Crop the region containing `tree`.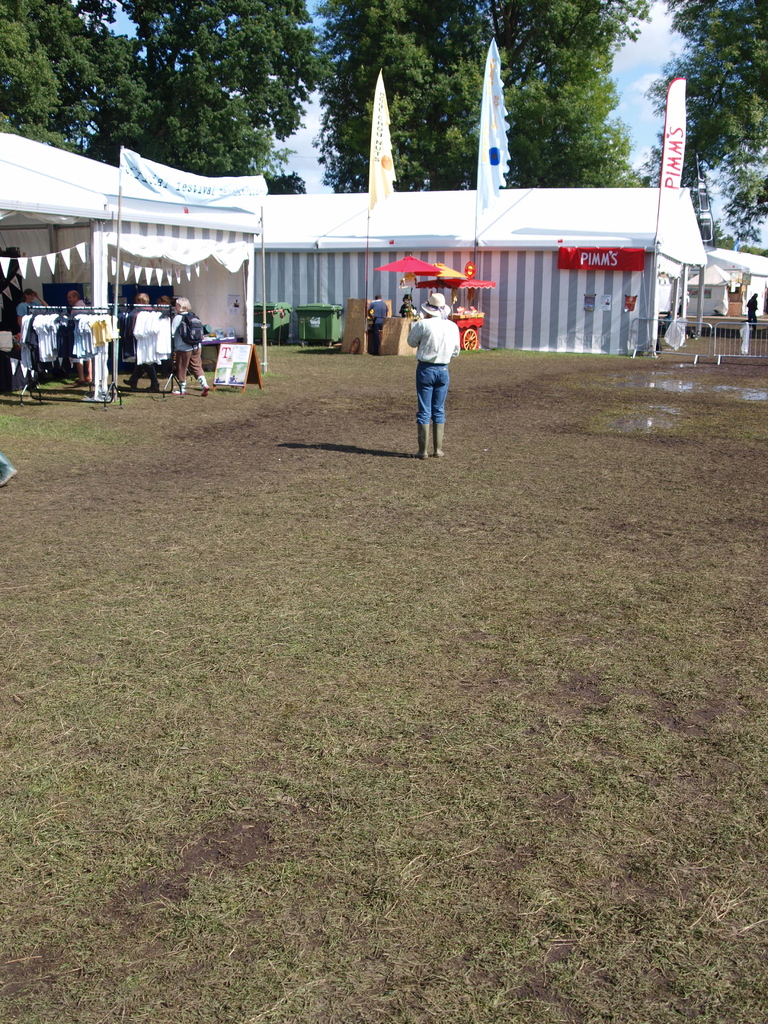
Crop region: {"x1": 0, "y1": 3, "x2": 145, "y2": 152}.
